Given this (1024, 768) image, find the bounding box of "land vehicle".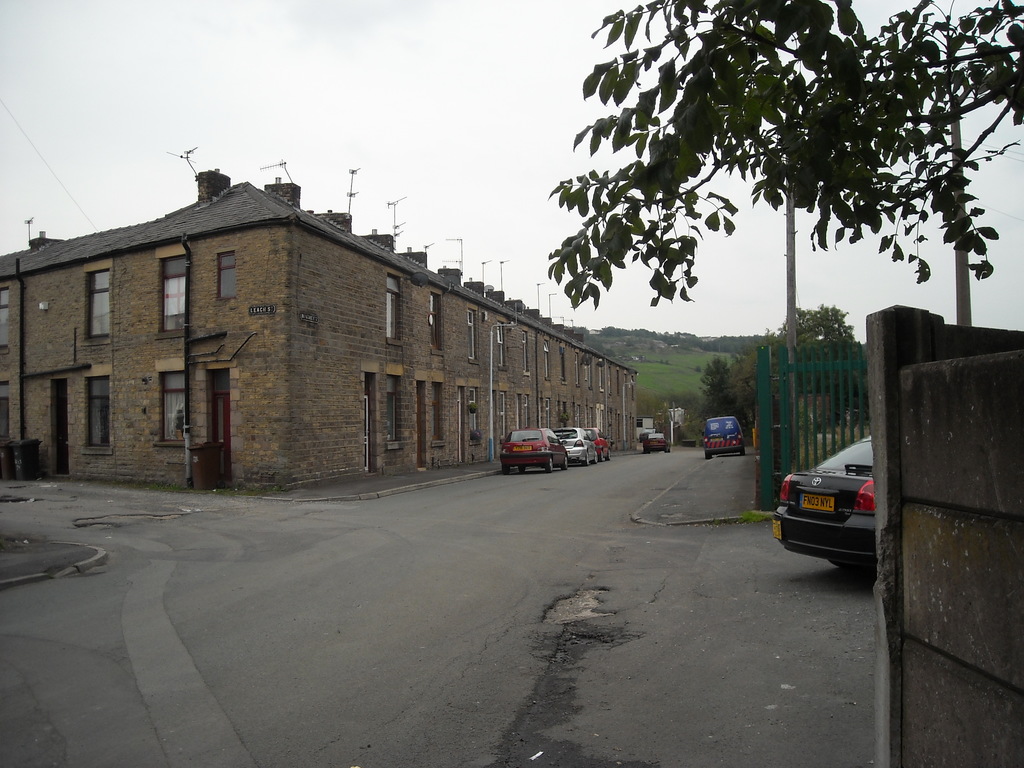
x1=497, y1=424, x2=569, y2=477.
